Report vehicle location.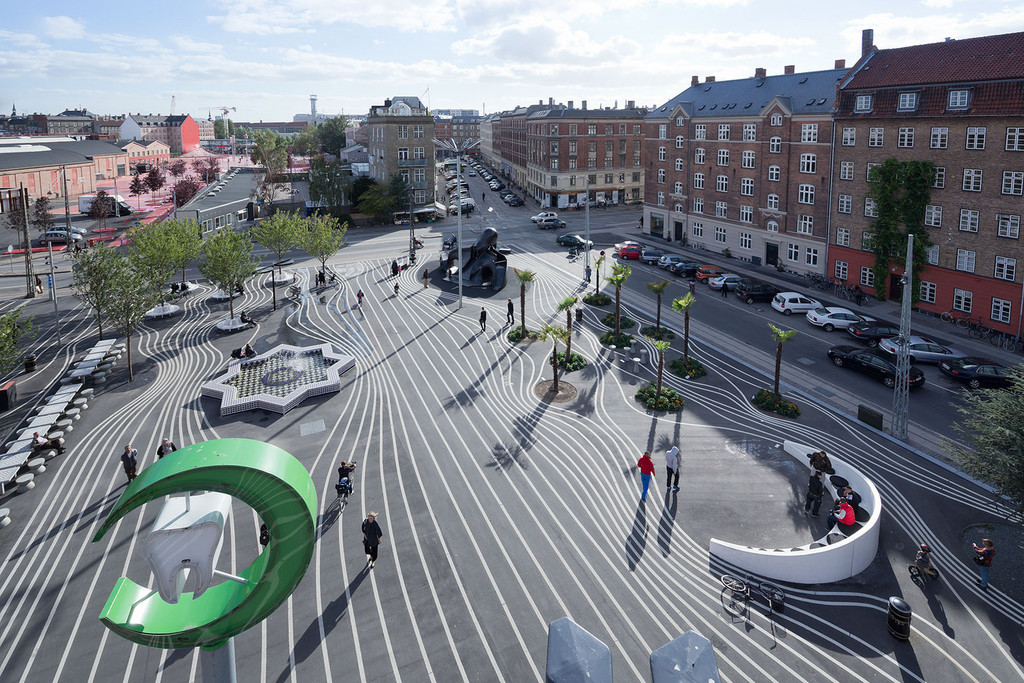
Report: Rect(736, 279, 777, 304).
